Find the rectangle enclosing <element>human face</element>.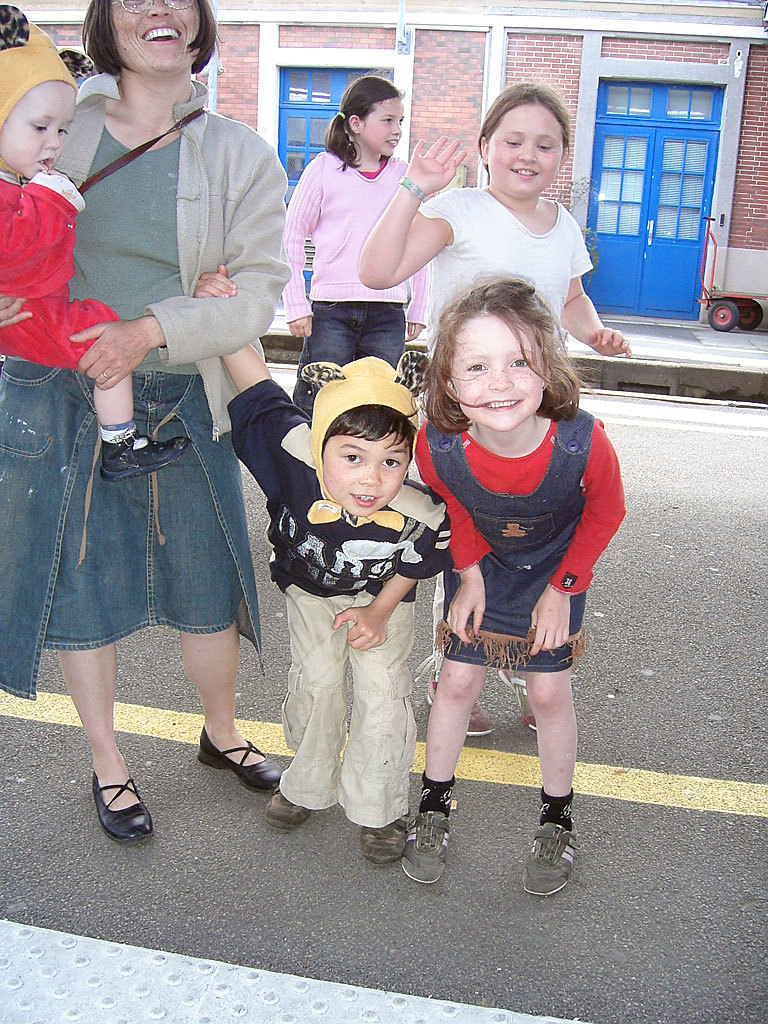
locate(323, 431, 413, 518).
